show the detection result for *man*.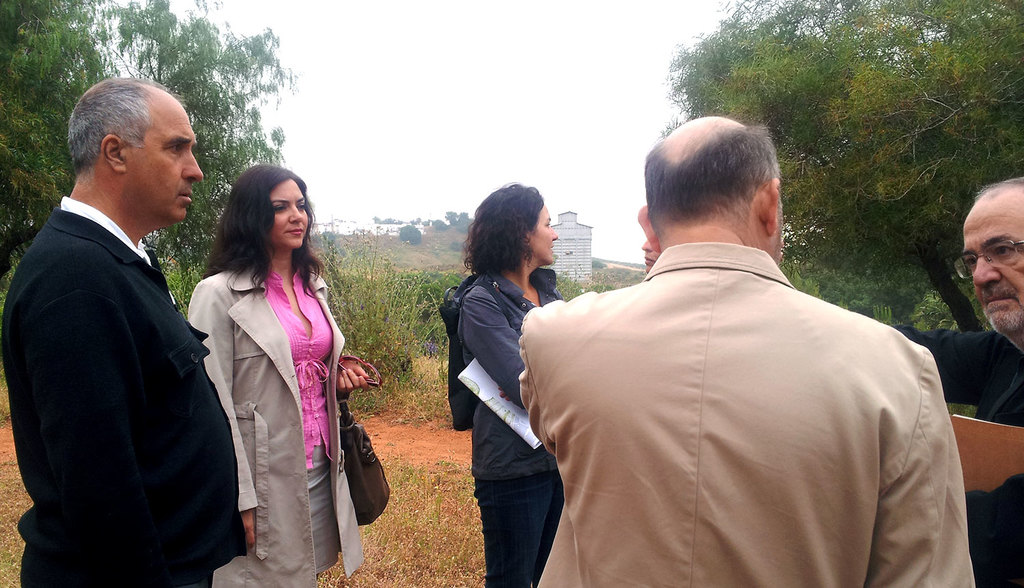
left=531, top=111, right=976, bottom=587.
